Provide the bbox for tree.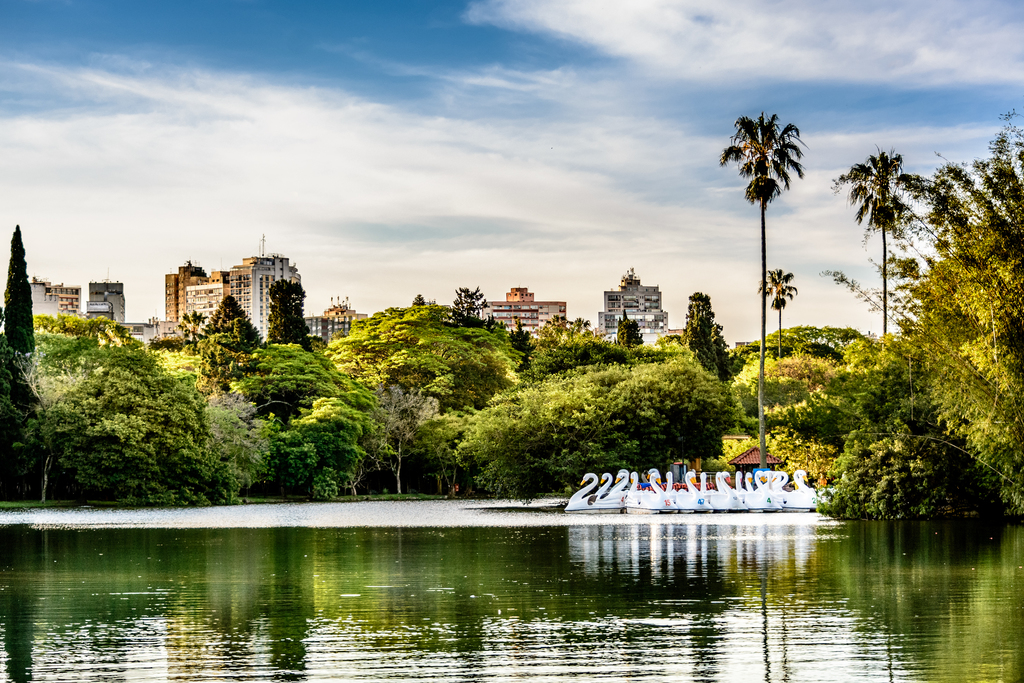
left=818, top=92, right=1023, bottom=546.
